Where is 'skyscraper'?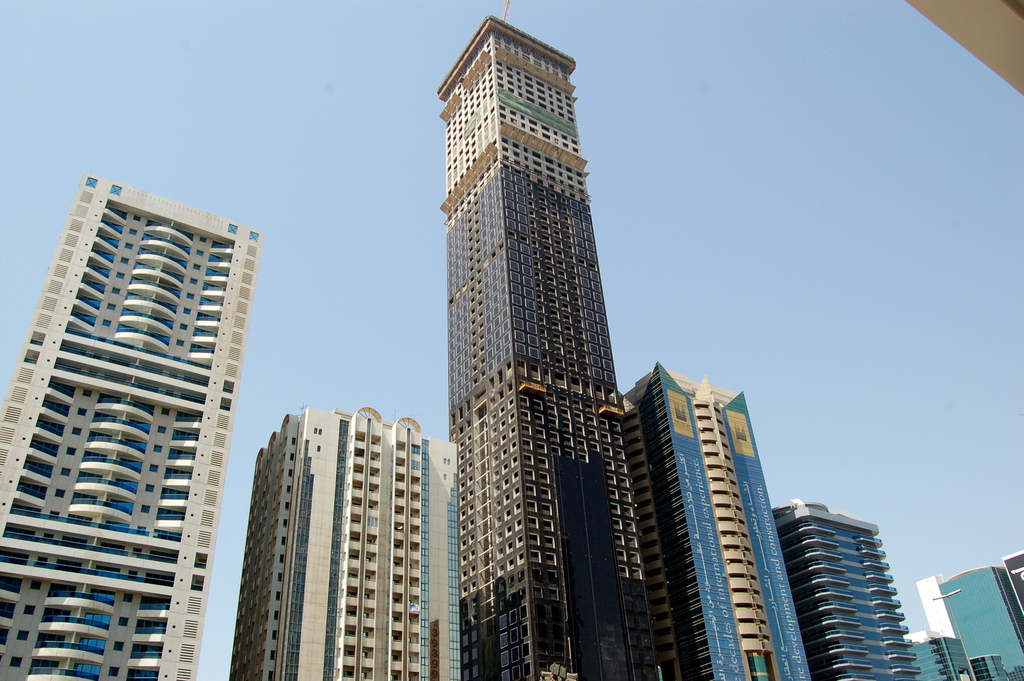
region(430, 16, 666, 680).
